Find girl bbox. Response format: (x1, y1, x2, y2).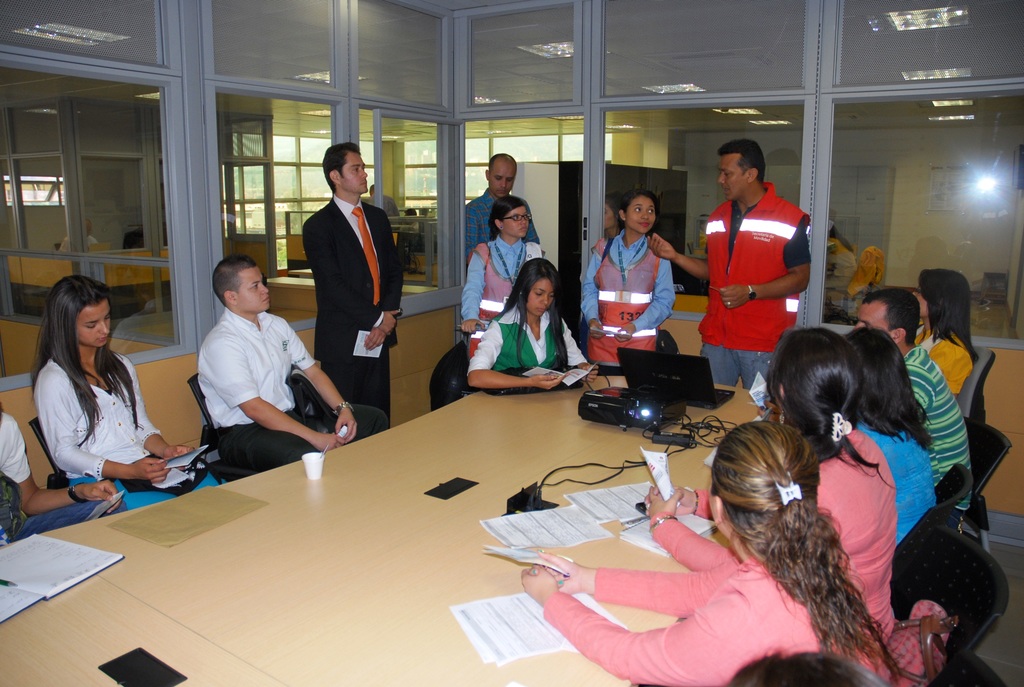
(30, 274, 223, 509).
